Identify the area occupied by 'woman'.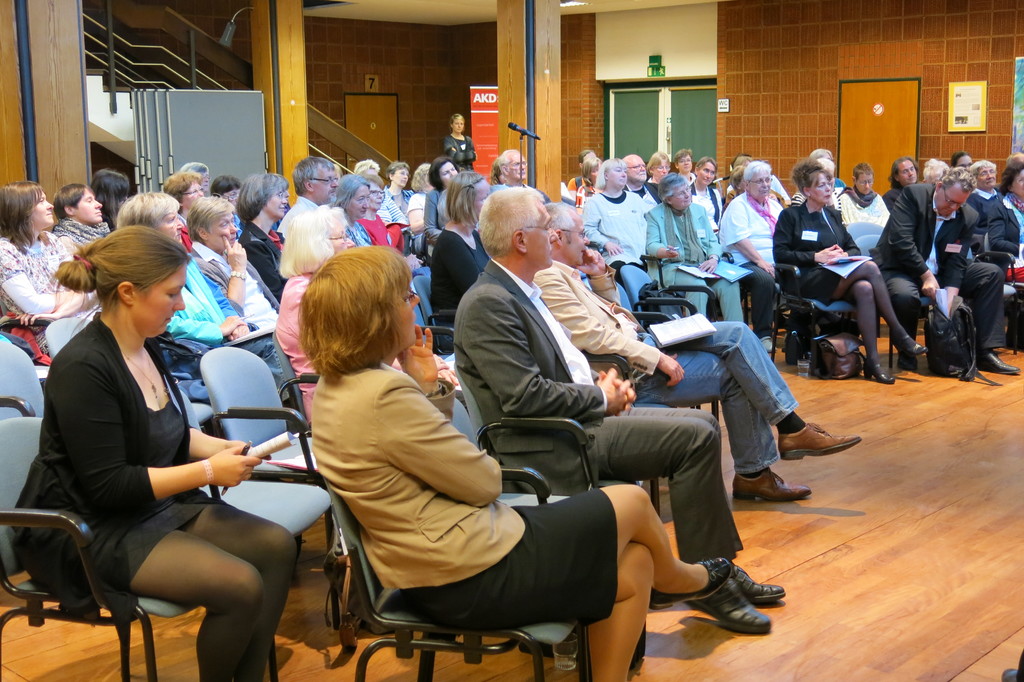
Area: left=43, top=198, right=274, bottom=681.
